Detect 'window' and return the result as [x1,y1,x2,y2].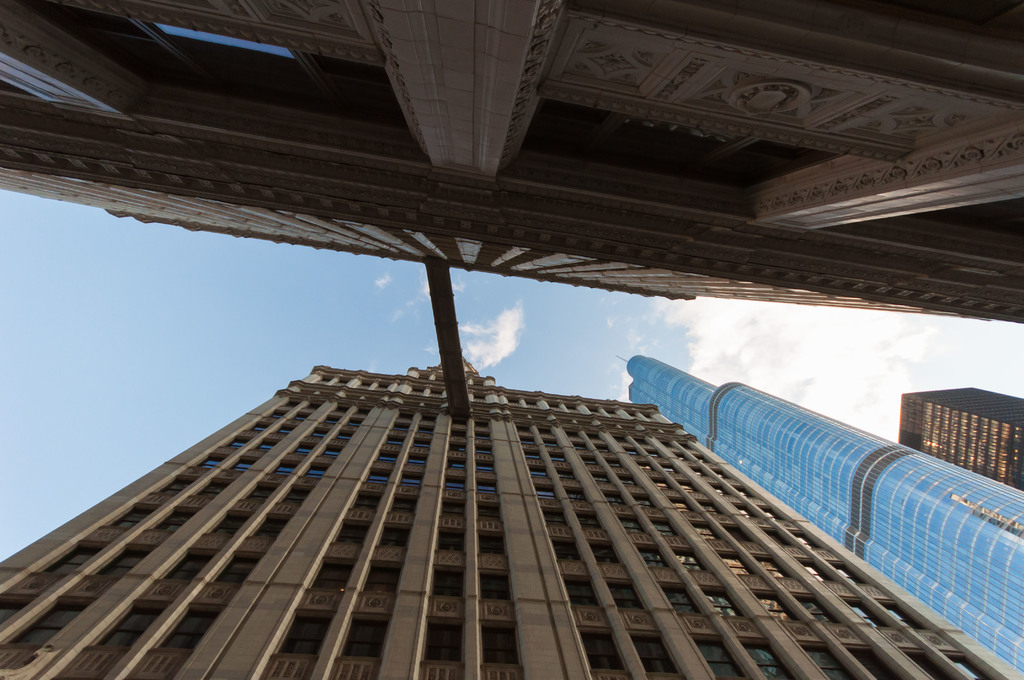
[627,635,676,672].
